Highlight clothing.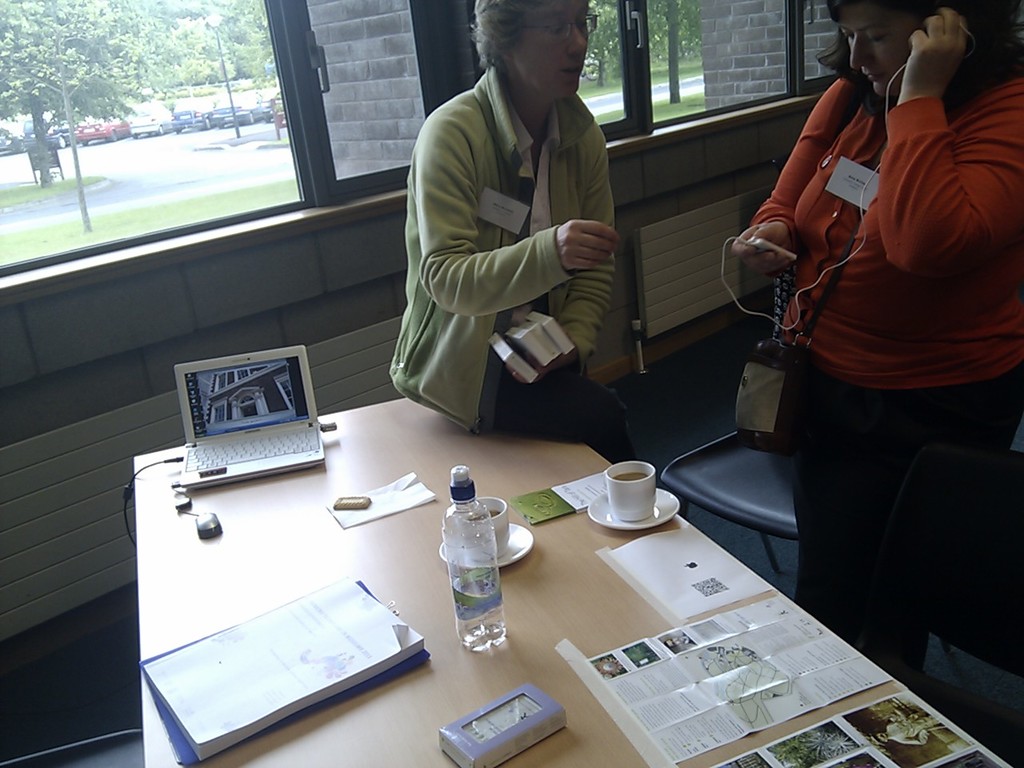
Highlighted region: bbox(747, 75, 1023, 677).
